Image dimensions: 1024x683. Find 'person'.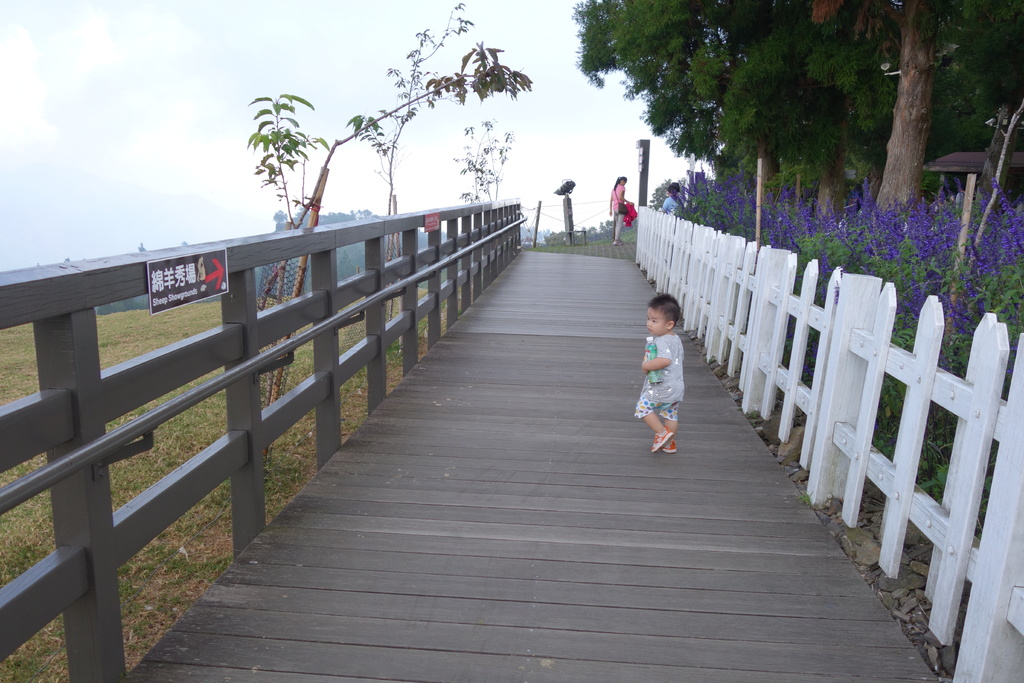
[x1=660, y1=182, x2=685, y2=213].
